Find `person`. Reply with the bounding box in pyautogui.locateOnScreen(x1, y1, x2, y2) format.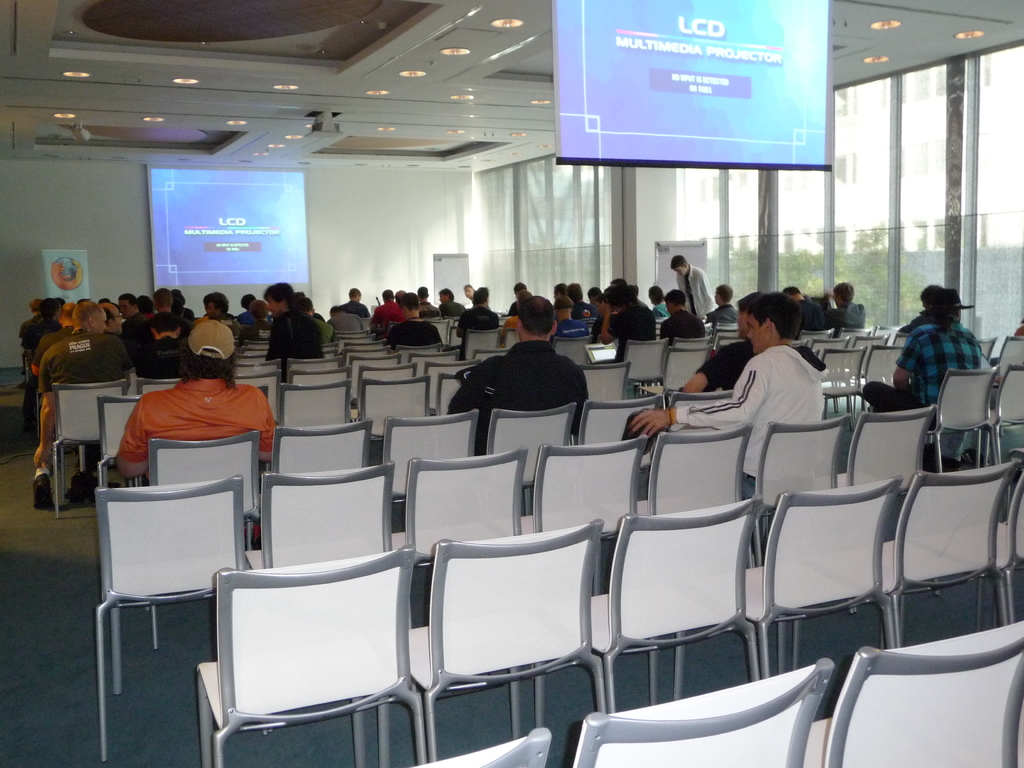
pyautogui.locateOnScreen(139, 290, 157, 327).
